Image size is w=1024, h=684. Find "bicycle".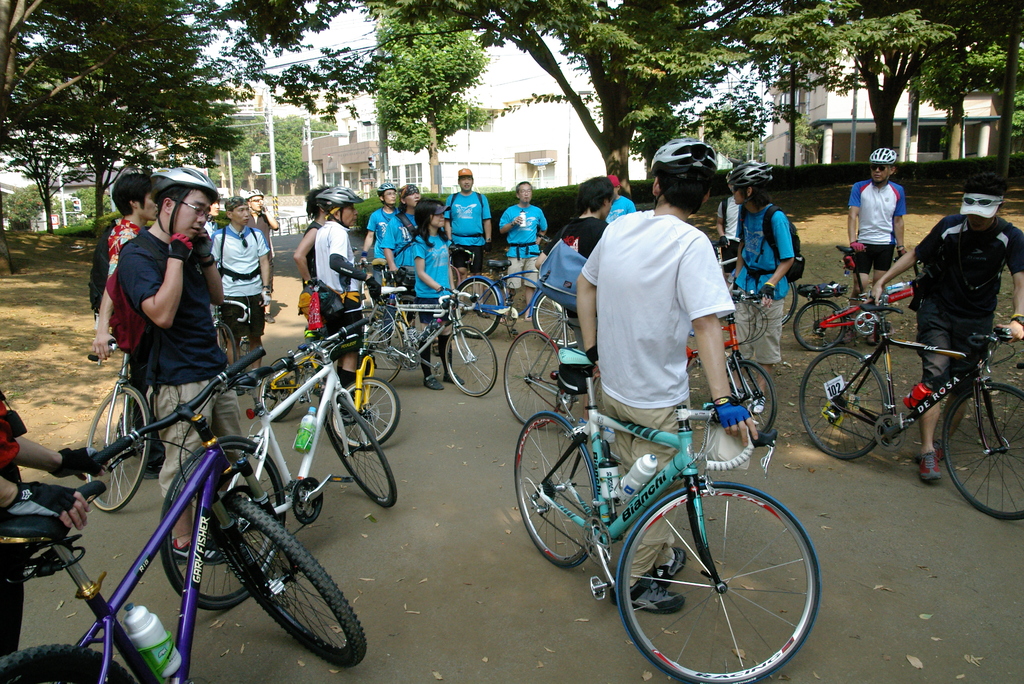
<box>248,283,400,450</box>.
